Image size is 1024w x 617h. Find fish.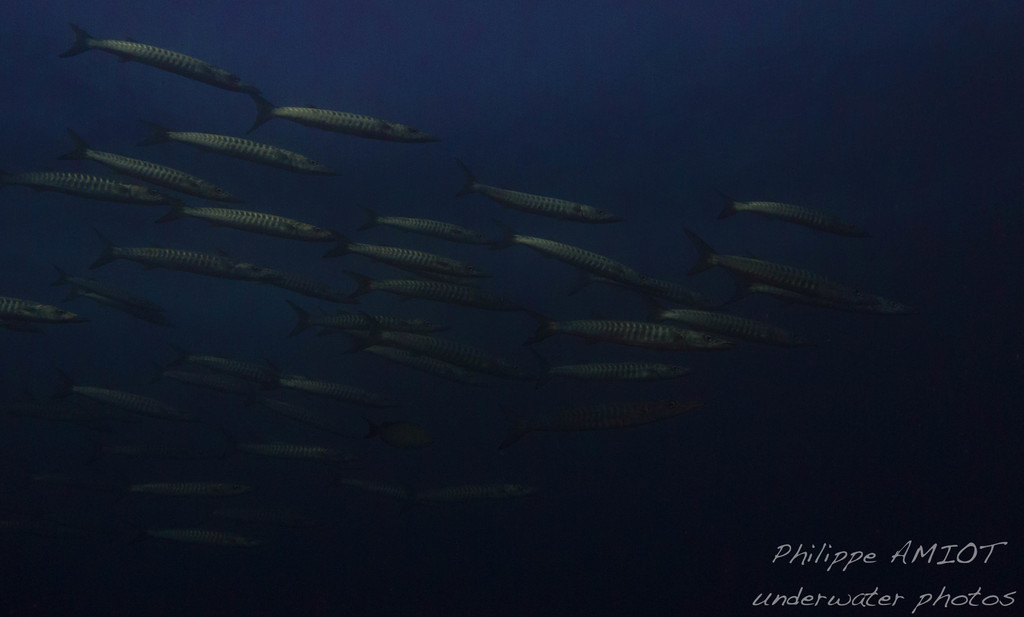
(530,292,733,354).
